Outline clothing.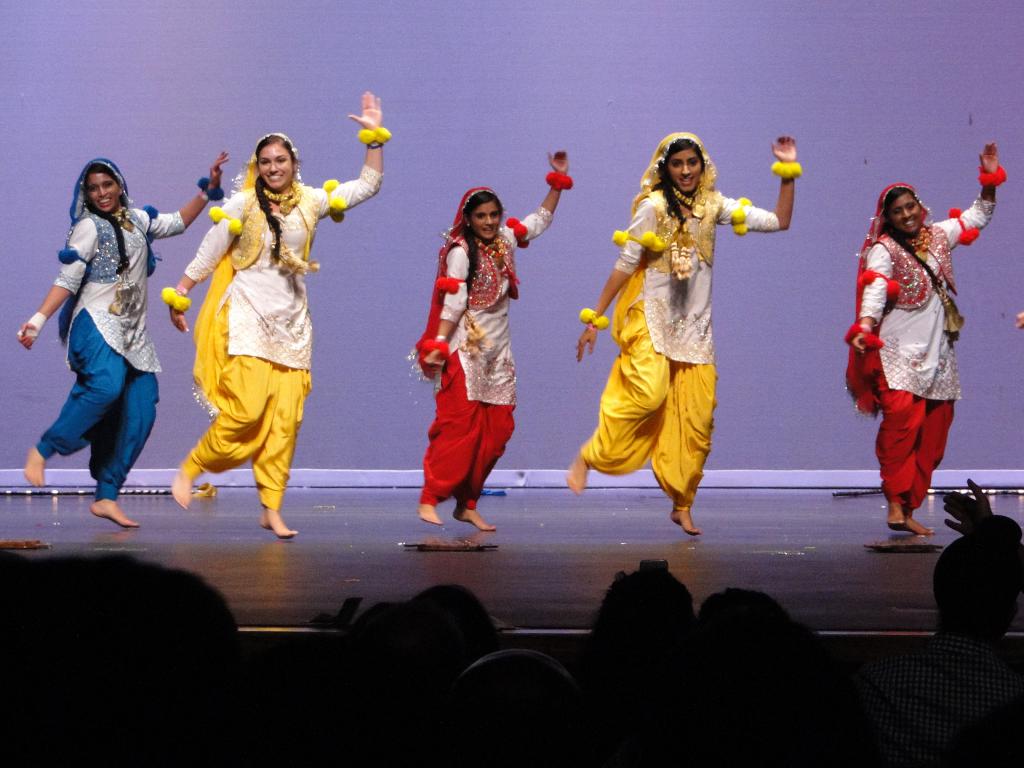
Outline: locate(180, 132, 382, 513).
